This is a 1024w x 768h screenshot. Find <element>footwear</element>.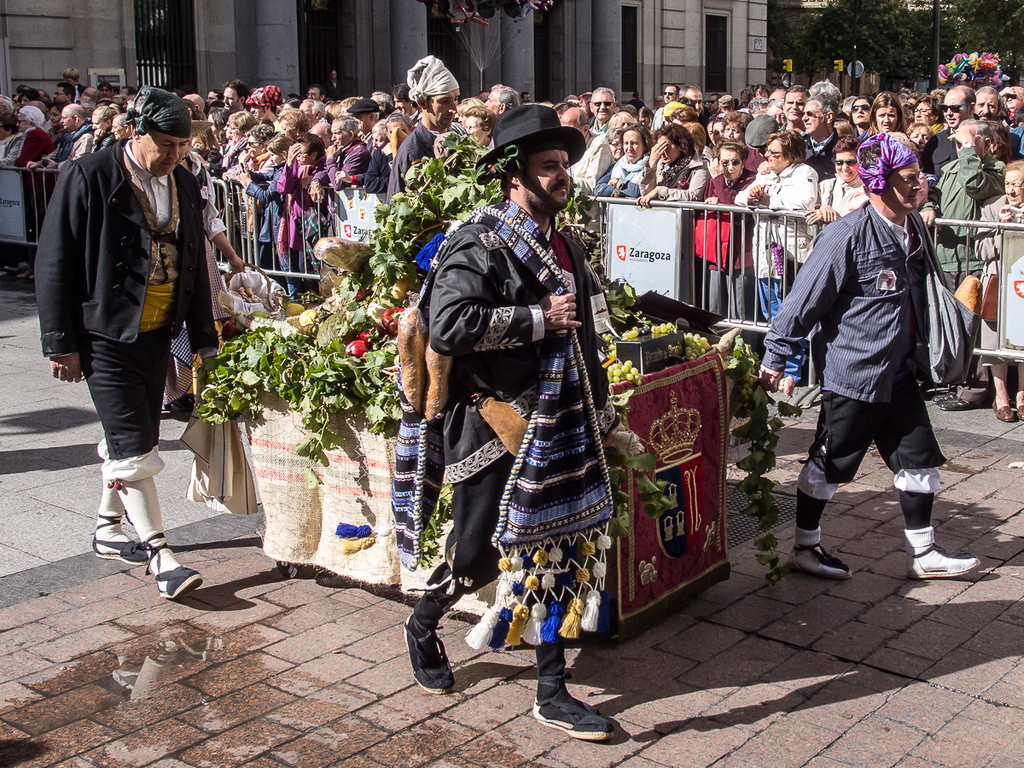
Bounding box: select_region(1010, 399, 1023, 420).
